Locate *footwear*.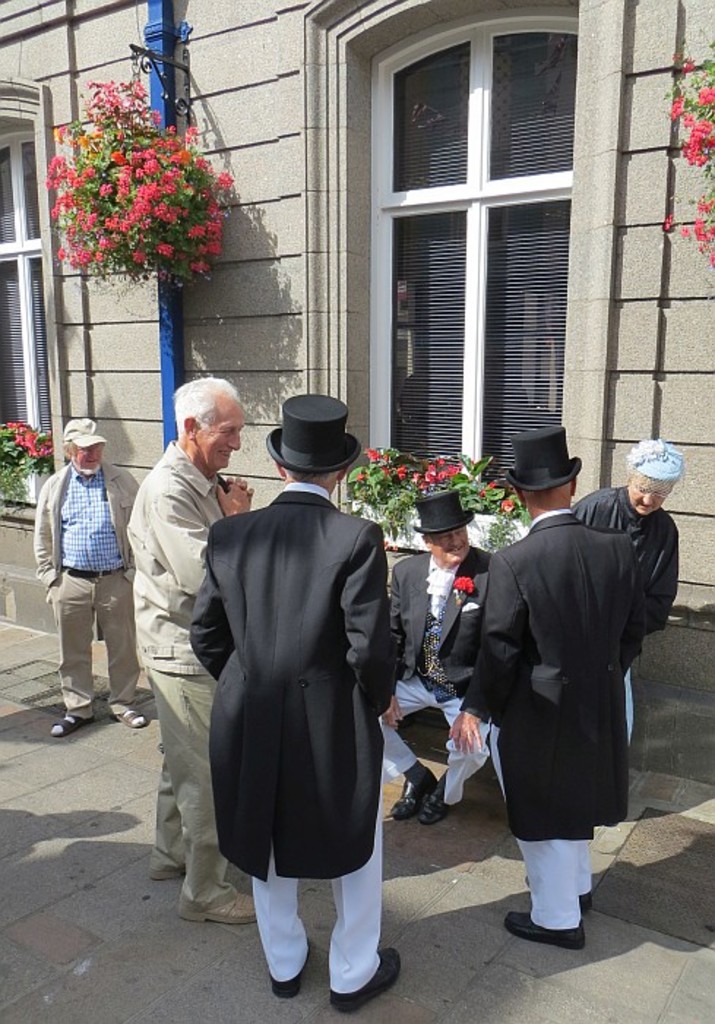
Bounding box: {"x1": 47, "y1": 711, "x2": 95, "y2": 736}.
